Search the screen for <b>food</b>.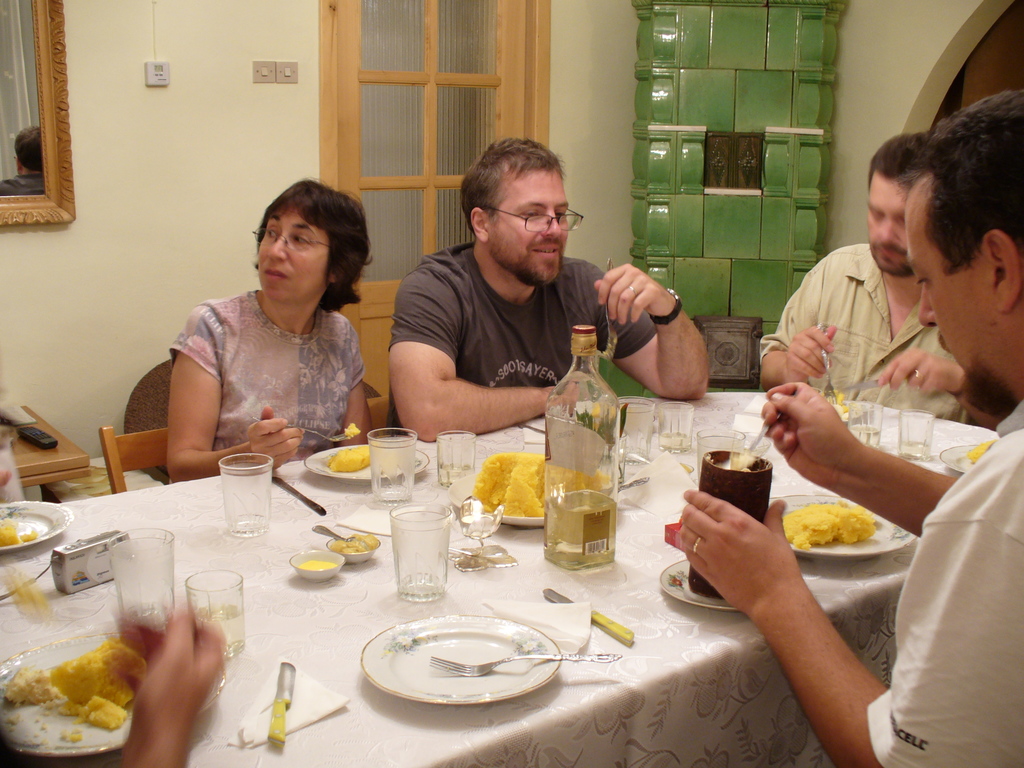
Found at l=301, t=561, r=335, b=572.
